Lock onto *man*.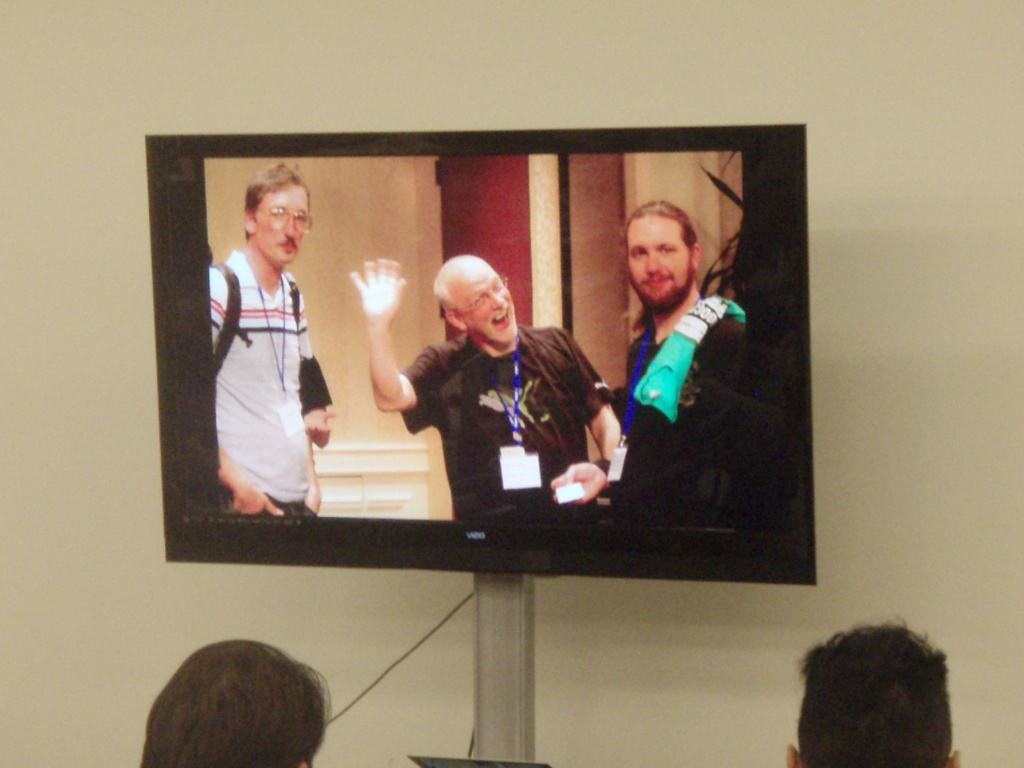
Locked: [198,185,335,541].
